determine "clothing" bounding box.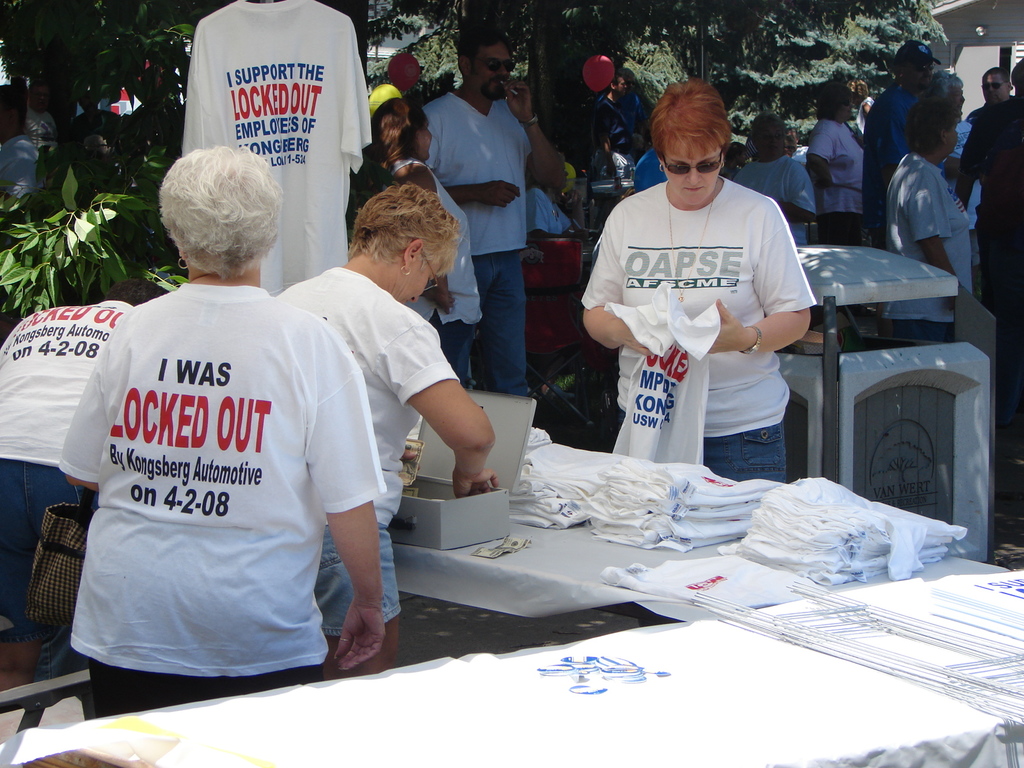
Determined: 424:86:541:404.
